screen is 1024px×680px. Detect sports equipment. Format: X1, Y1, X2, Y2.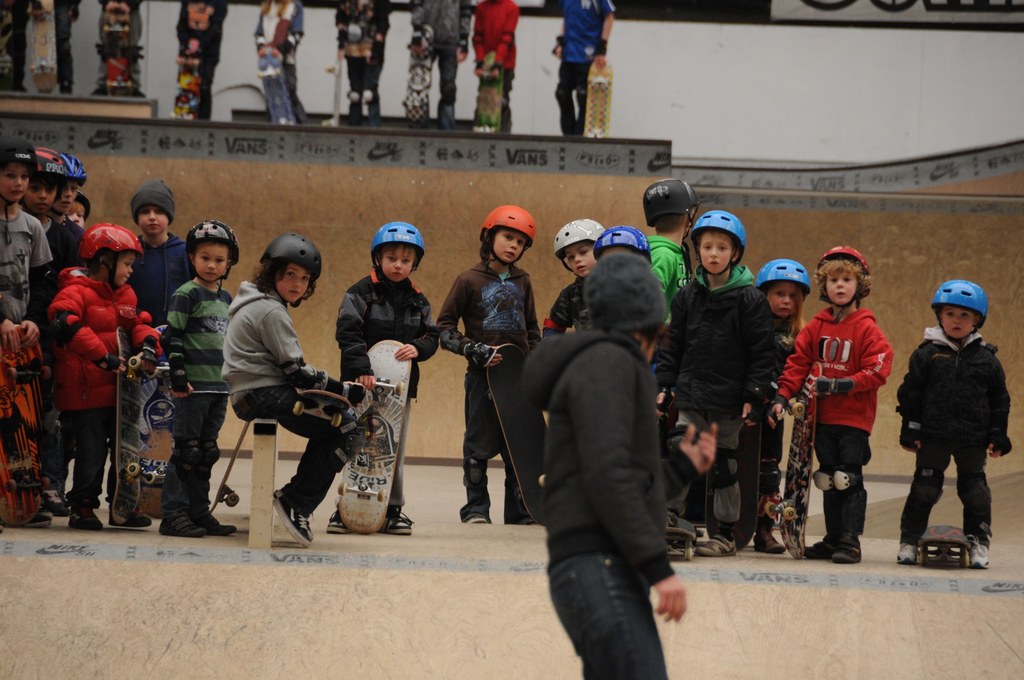
294, 383, 355, 429.
